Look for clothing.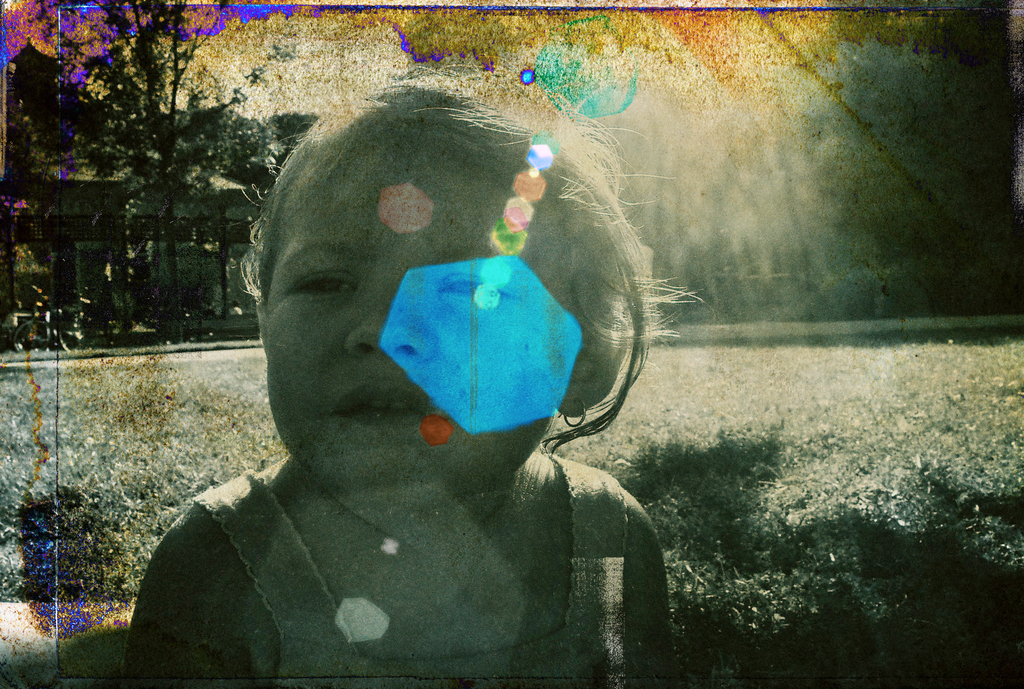
Found: <region>191, 467, 628, 688</region>.
